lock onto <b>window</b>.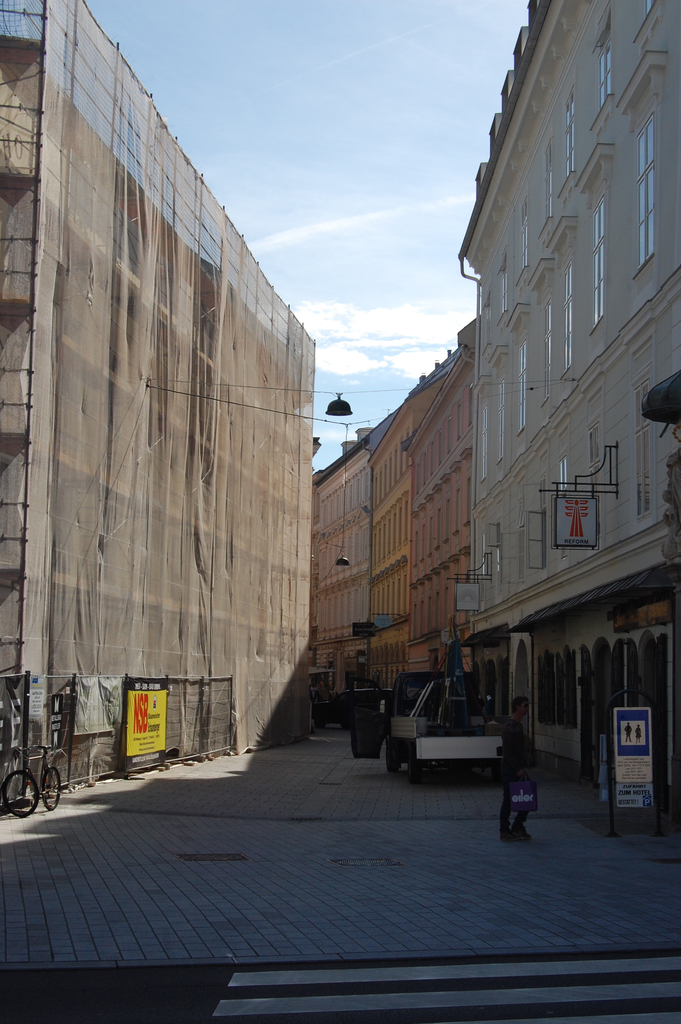
Locked: box=[376, 589, 380, 614].
